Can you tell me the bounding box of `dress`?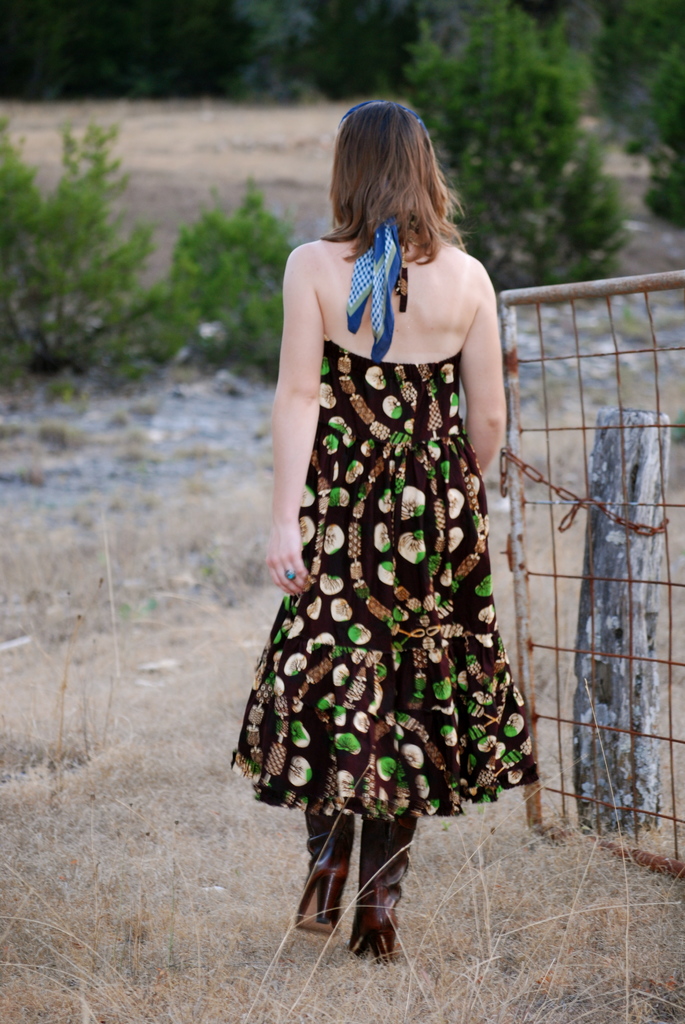
(left=229, top=337, right=539, bottom=818).
